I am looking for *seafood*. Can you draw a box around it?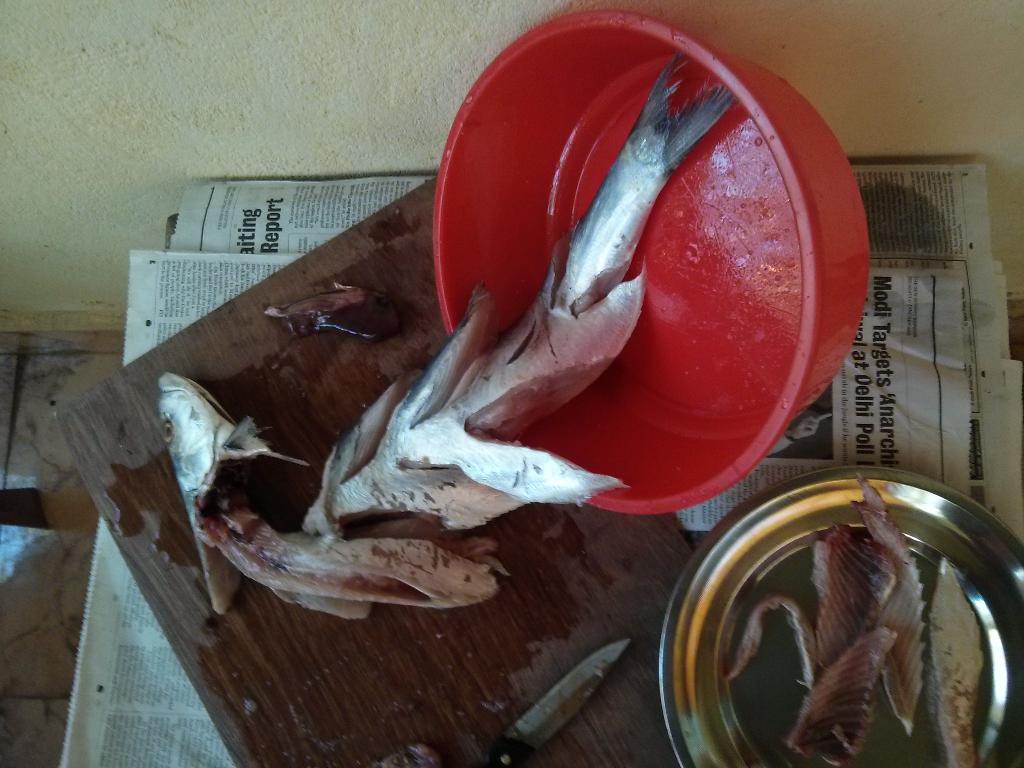
Sure, the bounding box is {"left": 145, "top": 41, "right": 745, "bottom": 627}.
